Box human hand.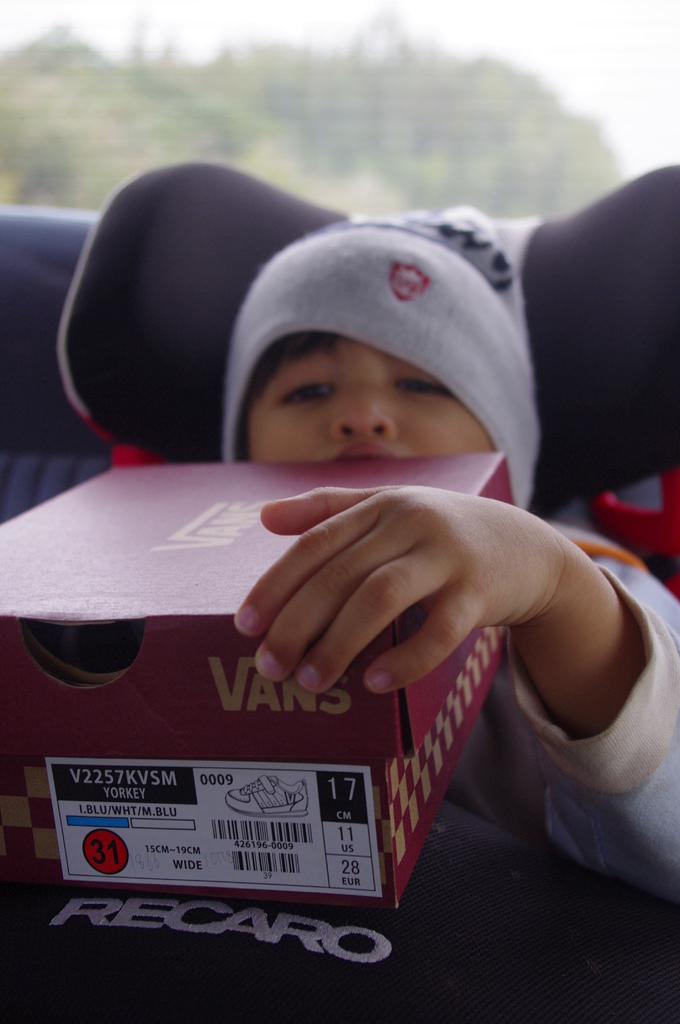
x1=220, y1=485, x2=661, y2=761.
